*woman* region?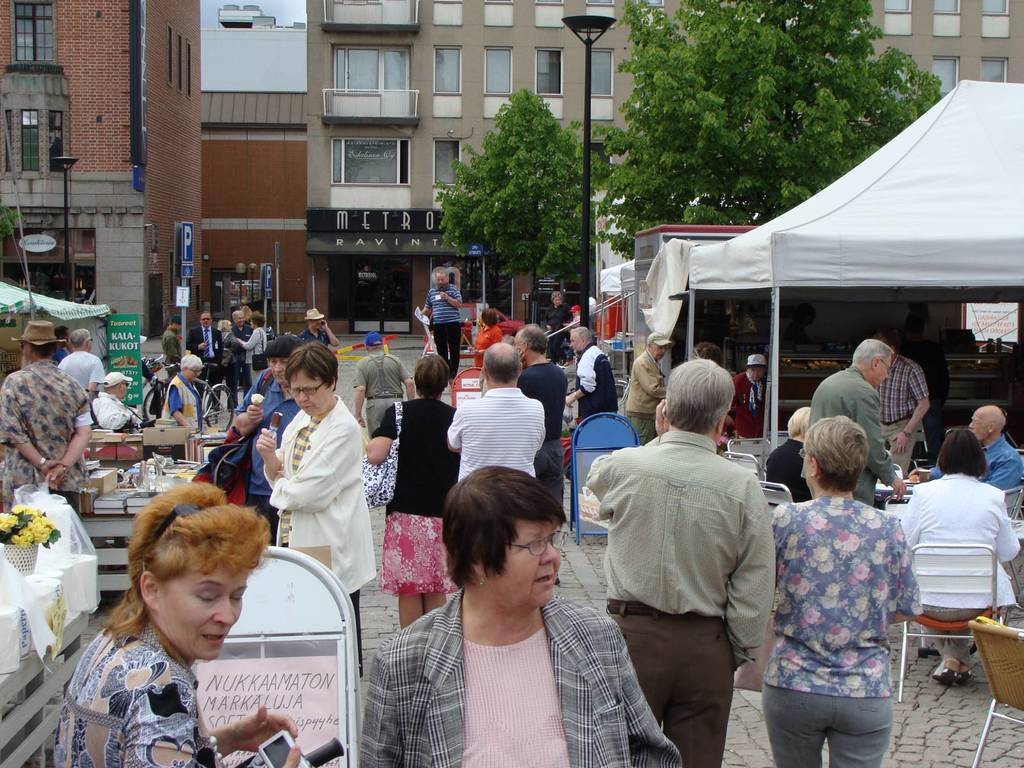
region(900, 424, 1023, 692)
